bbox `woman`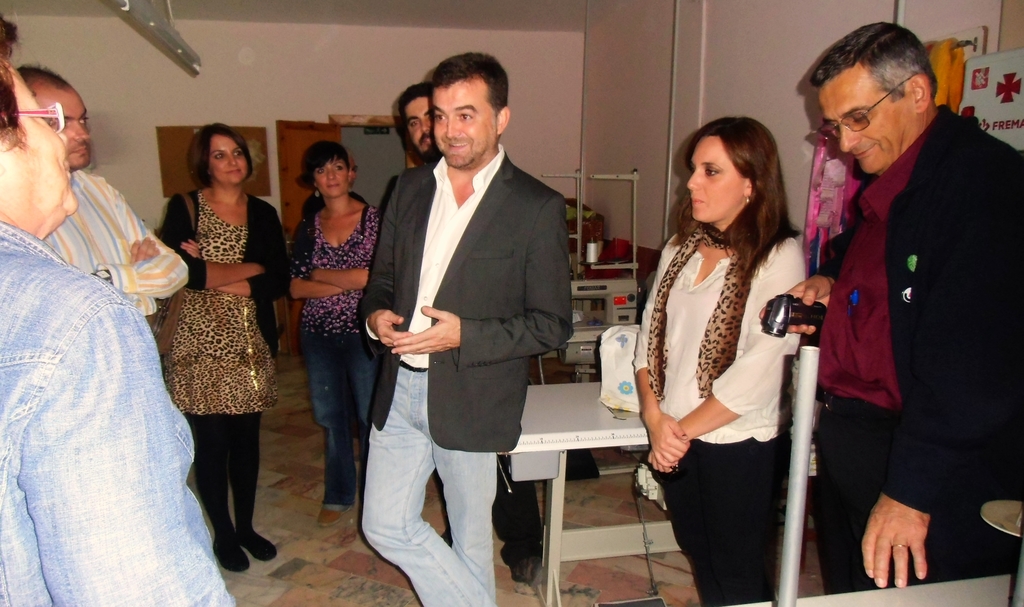
<region>293, 138, 375, 537</region>
